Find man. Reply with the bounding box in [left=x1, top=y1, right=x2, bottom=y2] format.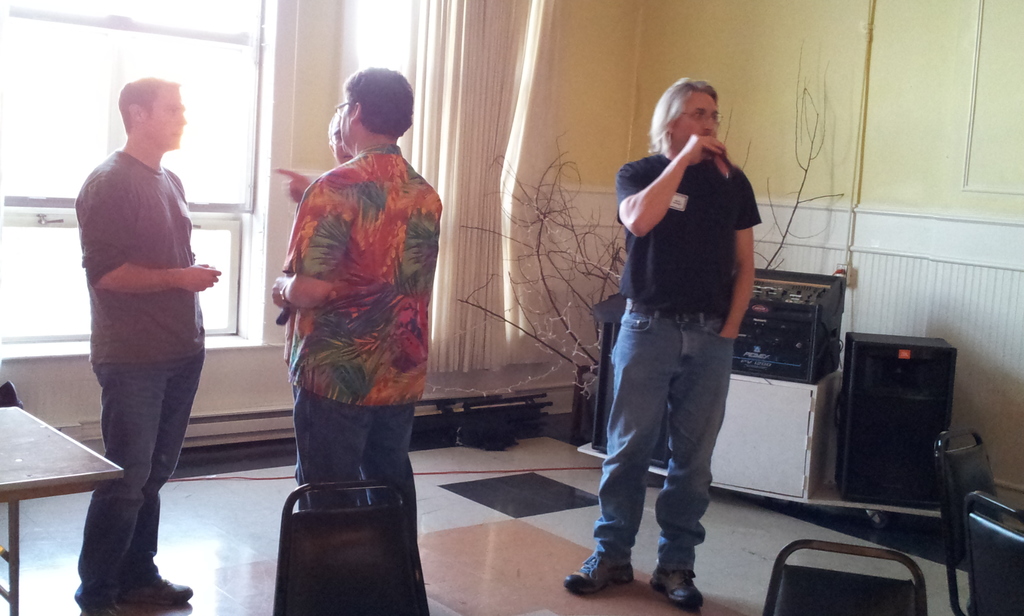
[left=62, top=66, right=225, bottom=590].
